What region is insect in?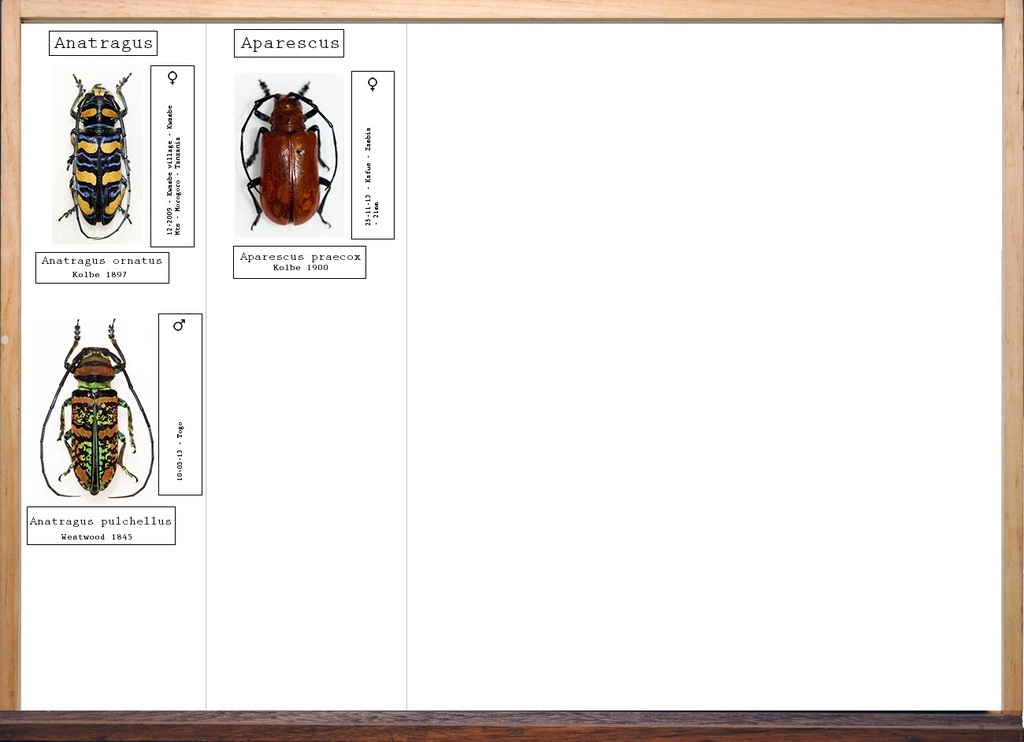
region(247, 80, 329, 228).
